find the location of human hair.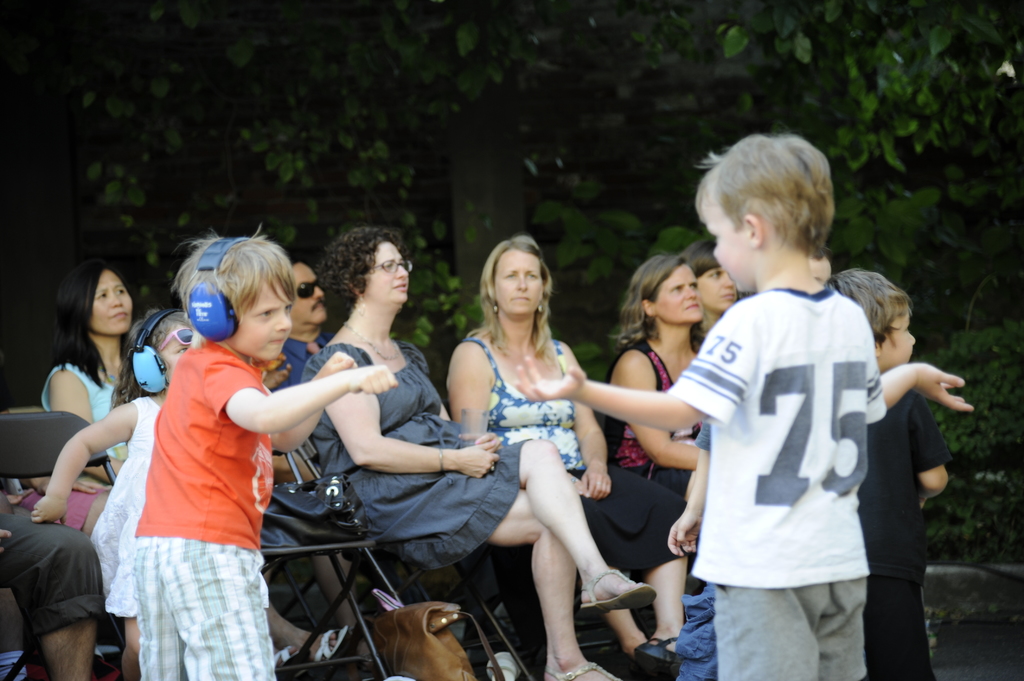
Location: Rect(462, 235, 558, 360).
